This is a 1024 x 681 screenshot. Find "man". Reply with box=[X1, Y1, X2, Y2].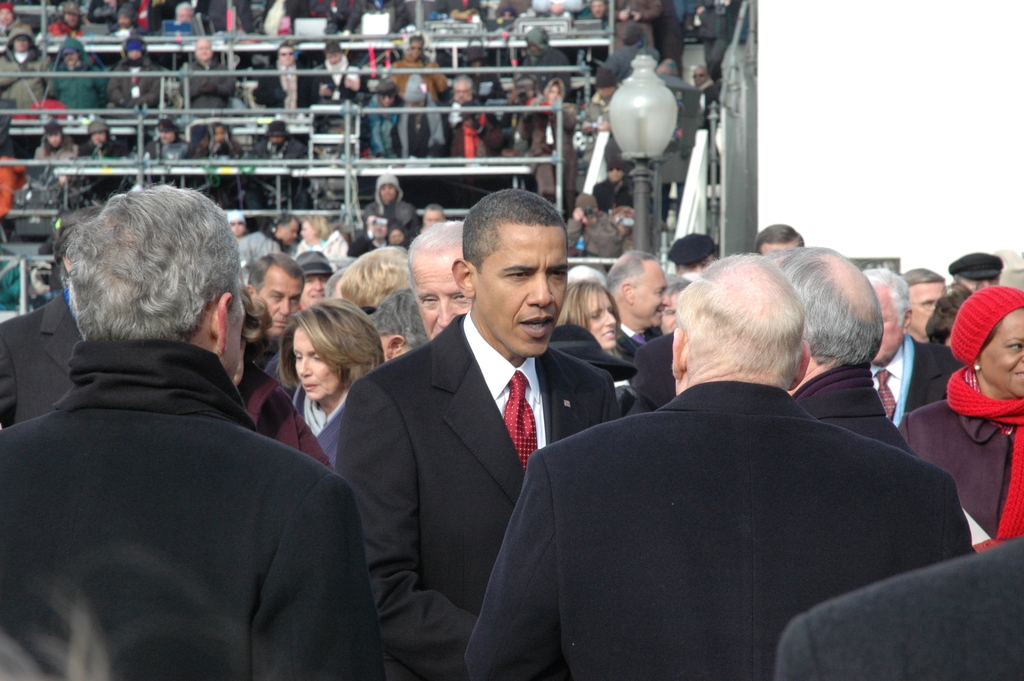
box=[604, 249, 666, 353].
